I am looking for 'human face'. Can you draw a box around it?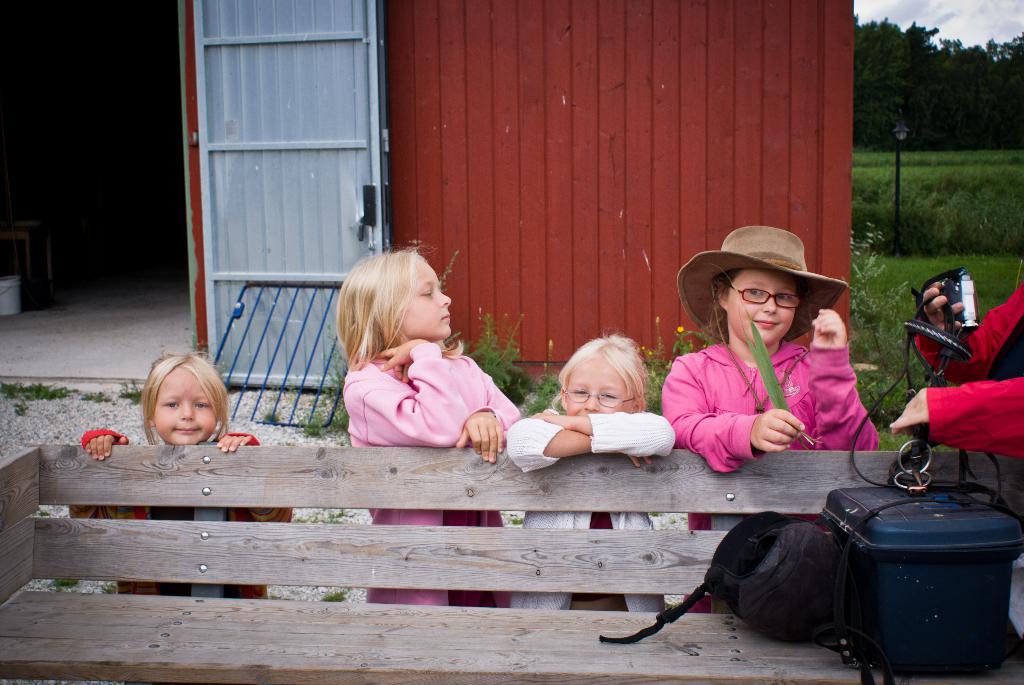
Sure, the bounding box is bbox=[152, 368, 216, 447].
